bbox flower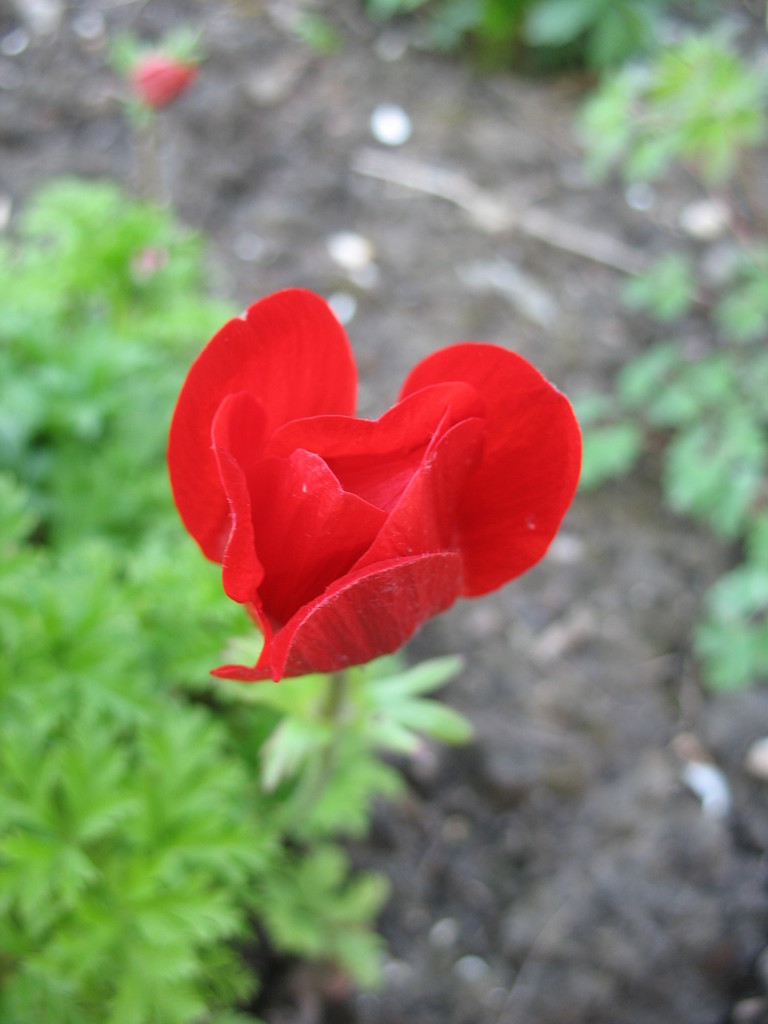
138:57:198:104
